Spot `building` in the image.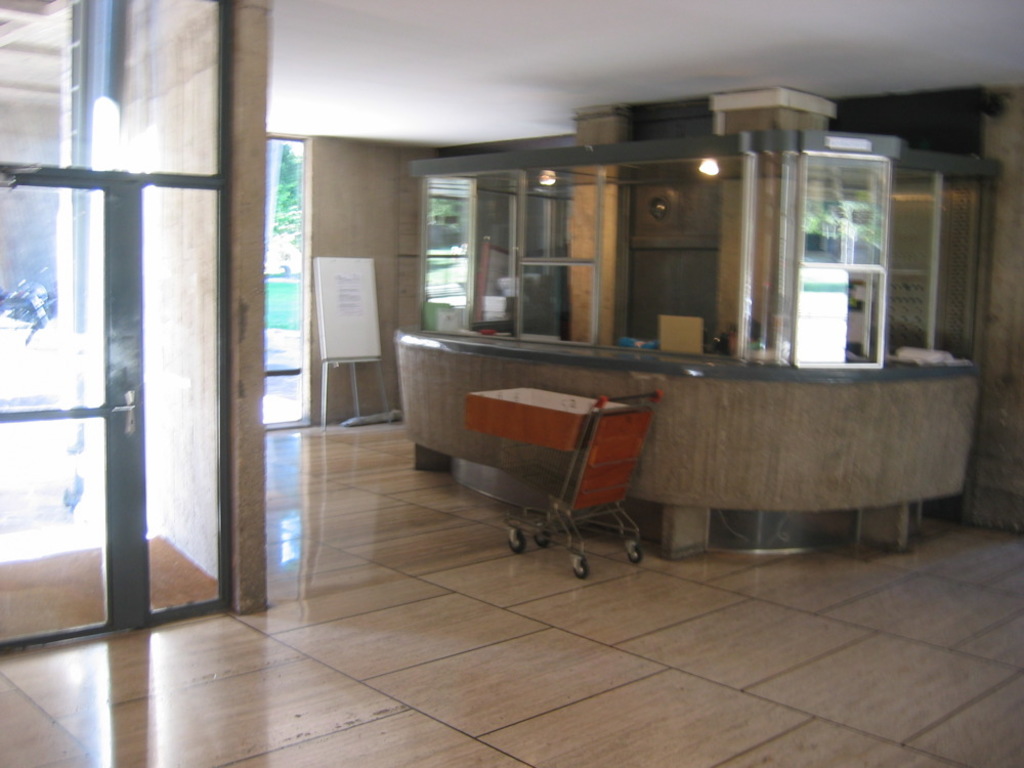
`building` found at 0 0 1023 767.
